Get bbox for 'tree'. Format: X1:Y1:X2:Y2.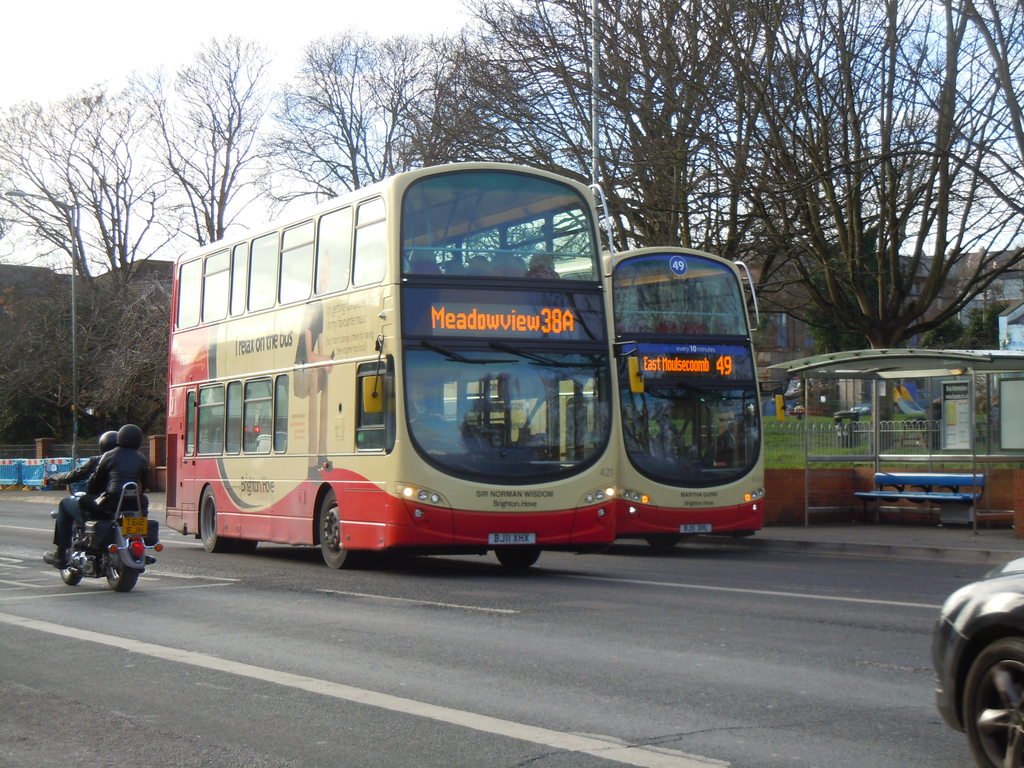
0:77:156:442.
